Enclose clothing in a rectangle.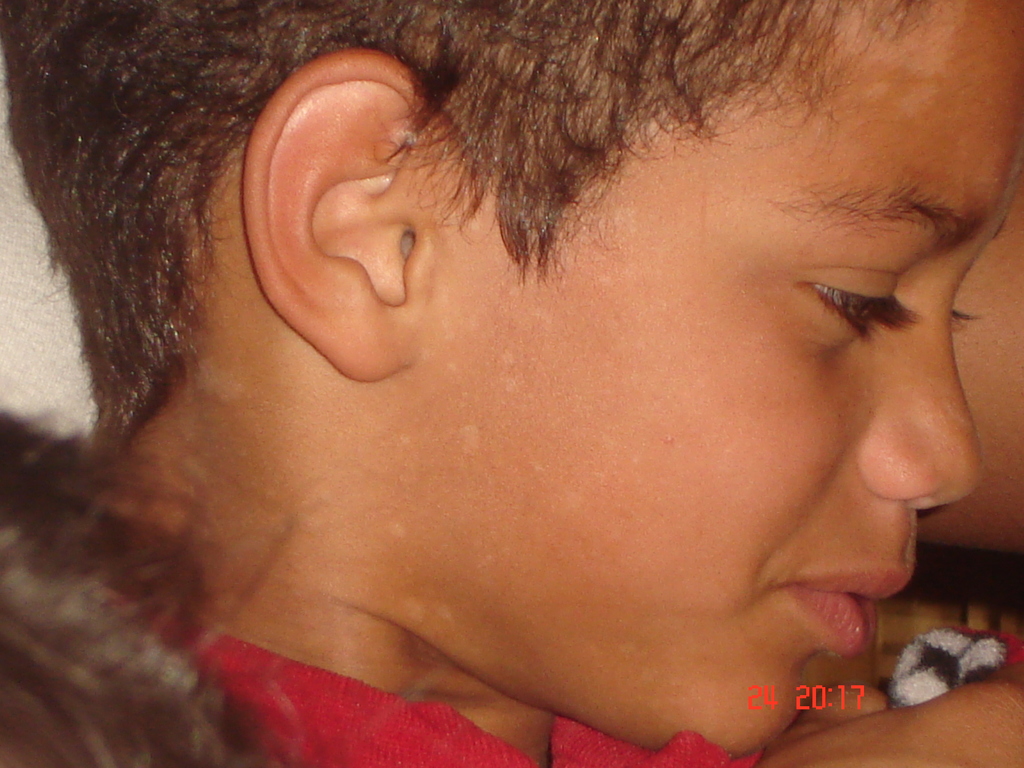
(78, 571, 761, 767).
